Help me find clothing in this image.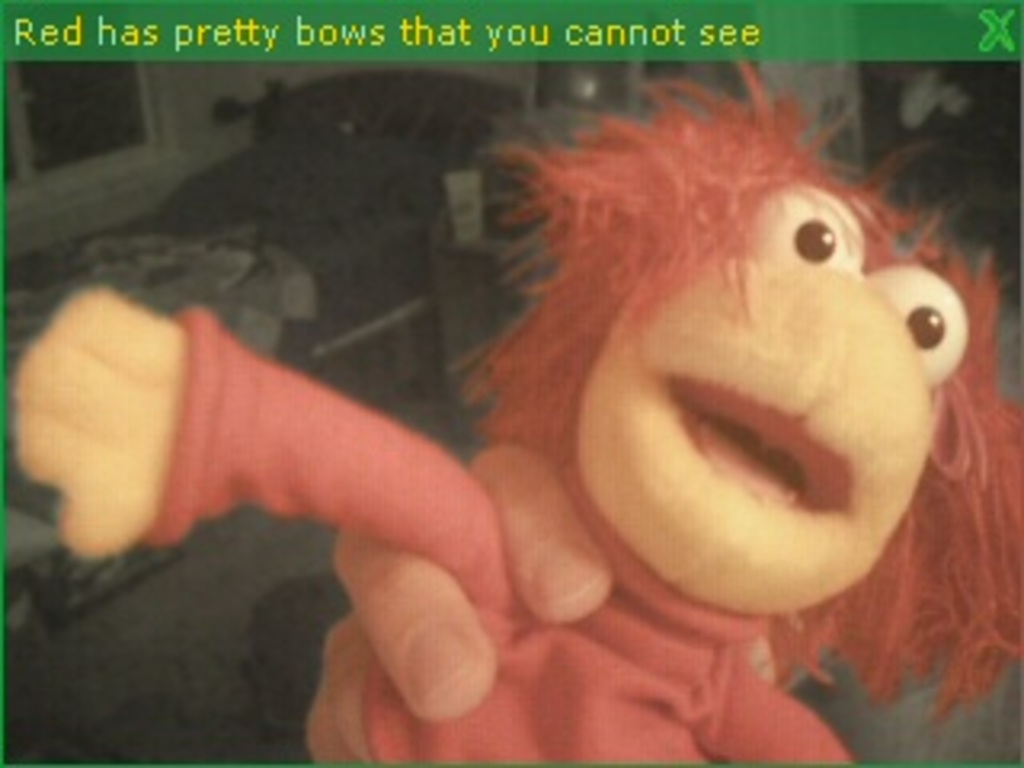
Found it: select_region(157, 307, 851, 765).
